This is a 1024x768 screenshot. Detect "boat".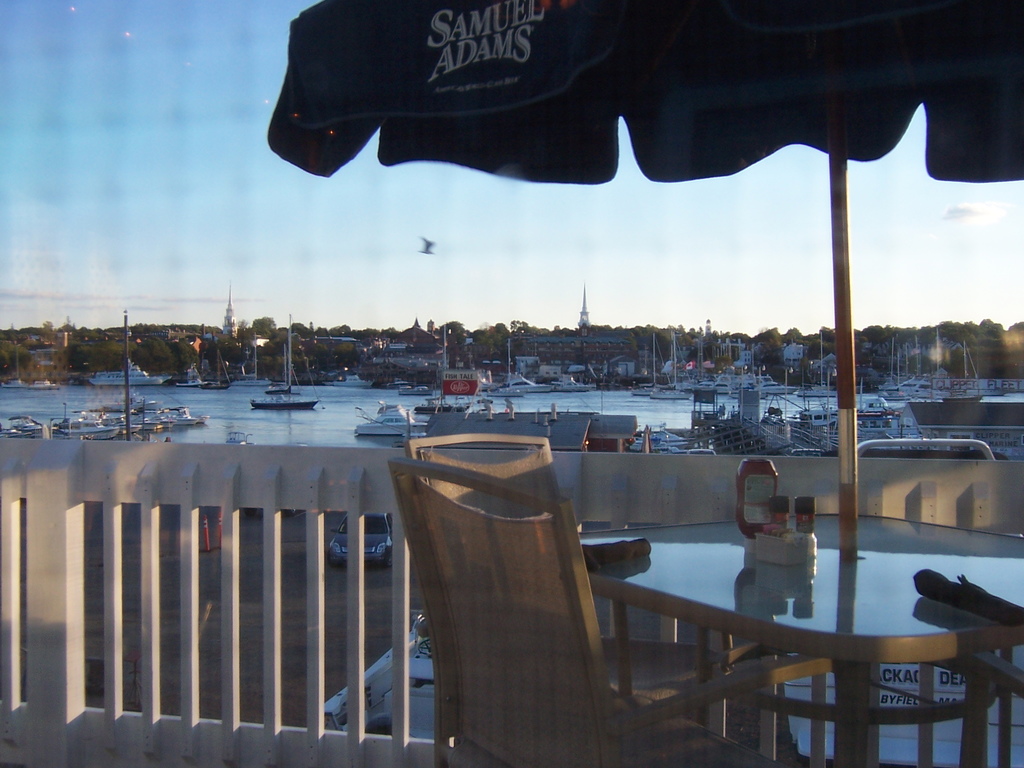
[left=201, top=347, right=236, bottom=392].
